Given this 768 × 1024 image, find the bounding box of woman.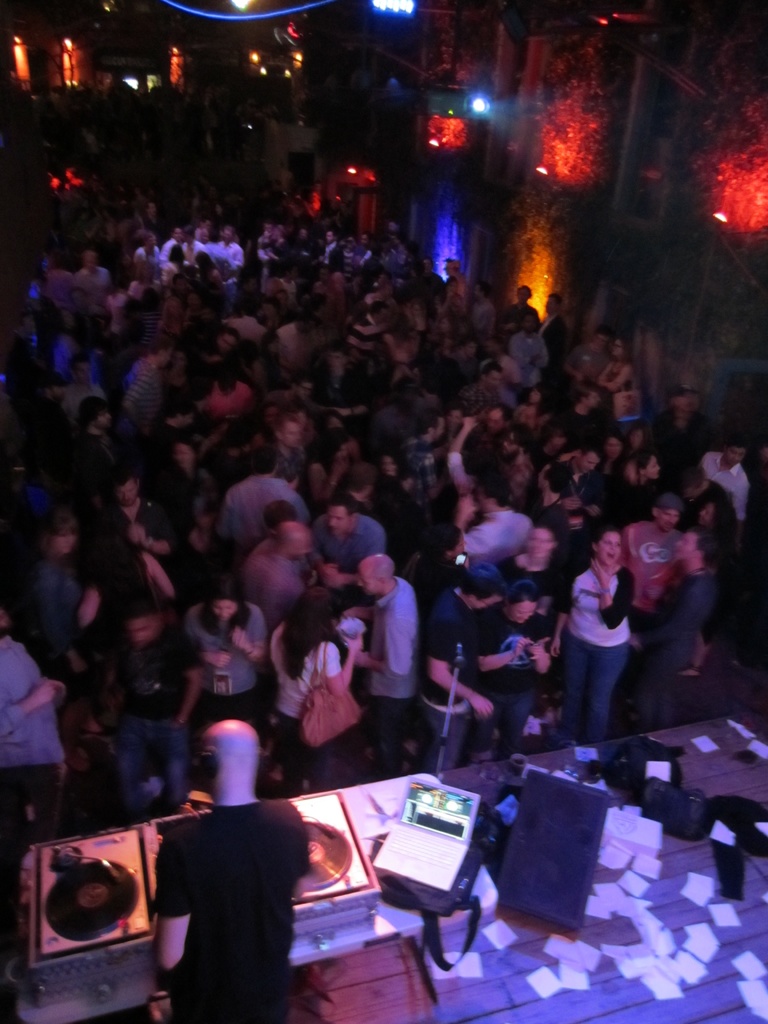
detection(265, 591, 374, 783).
